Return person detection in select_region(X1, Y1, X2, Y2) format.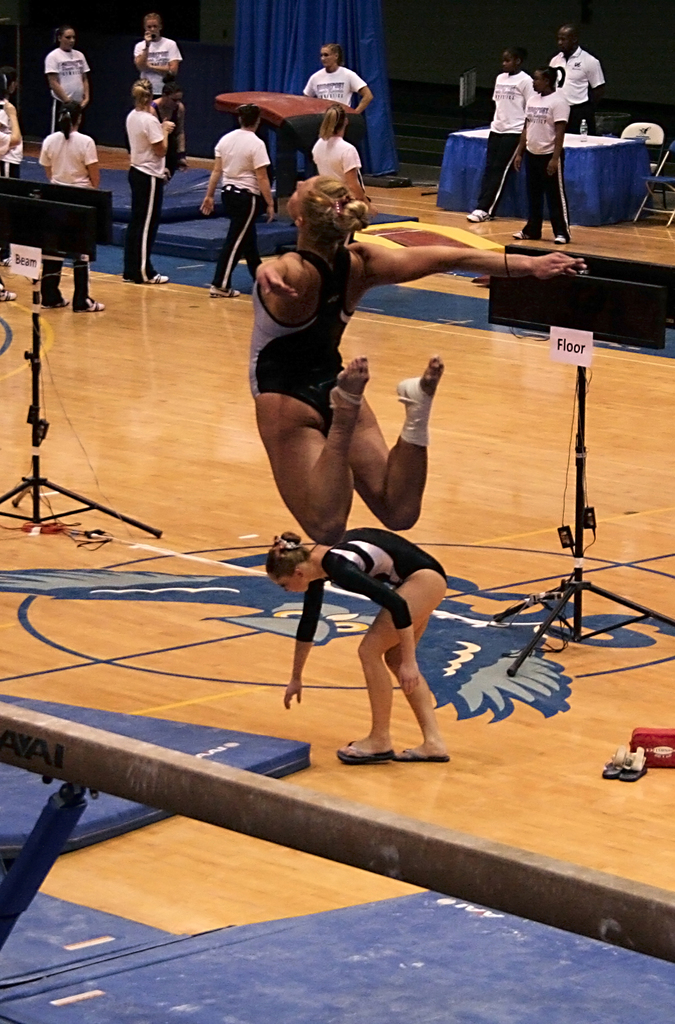
select_region(134, 11, 184, 100).
